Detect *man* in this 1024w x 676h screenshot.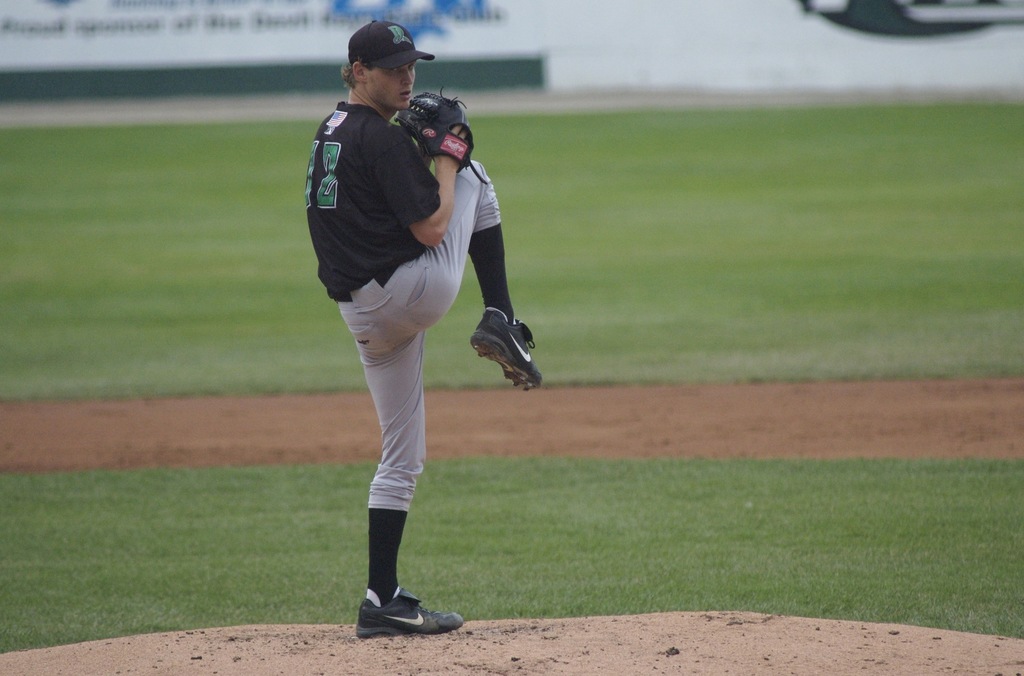
Detection: x1=296, y1=44, x2=487, y2=636.
